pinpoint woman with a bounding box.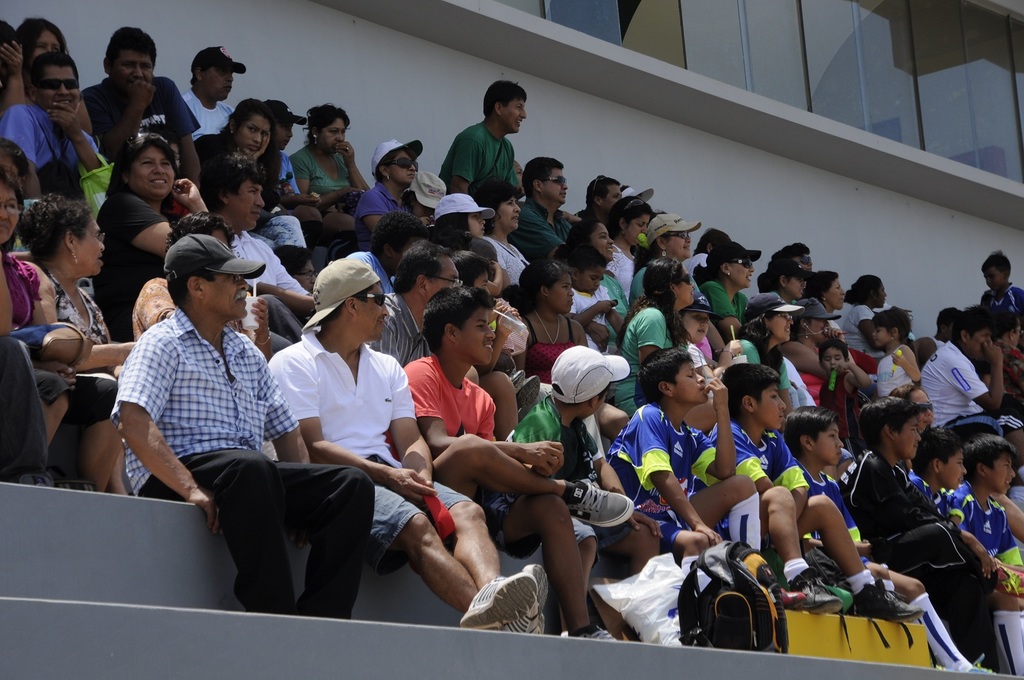
x1=0 y1=177 x2=125 y2=490.
